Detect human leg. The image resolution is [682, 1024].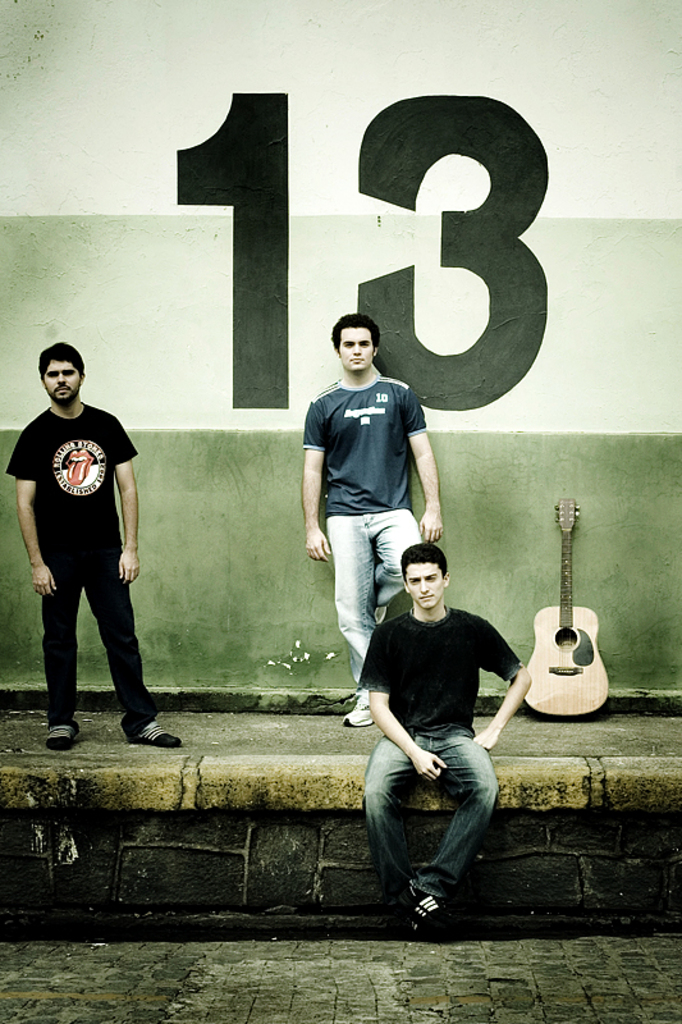
locate(93, 549, 189, 759).
